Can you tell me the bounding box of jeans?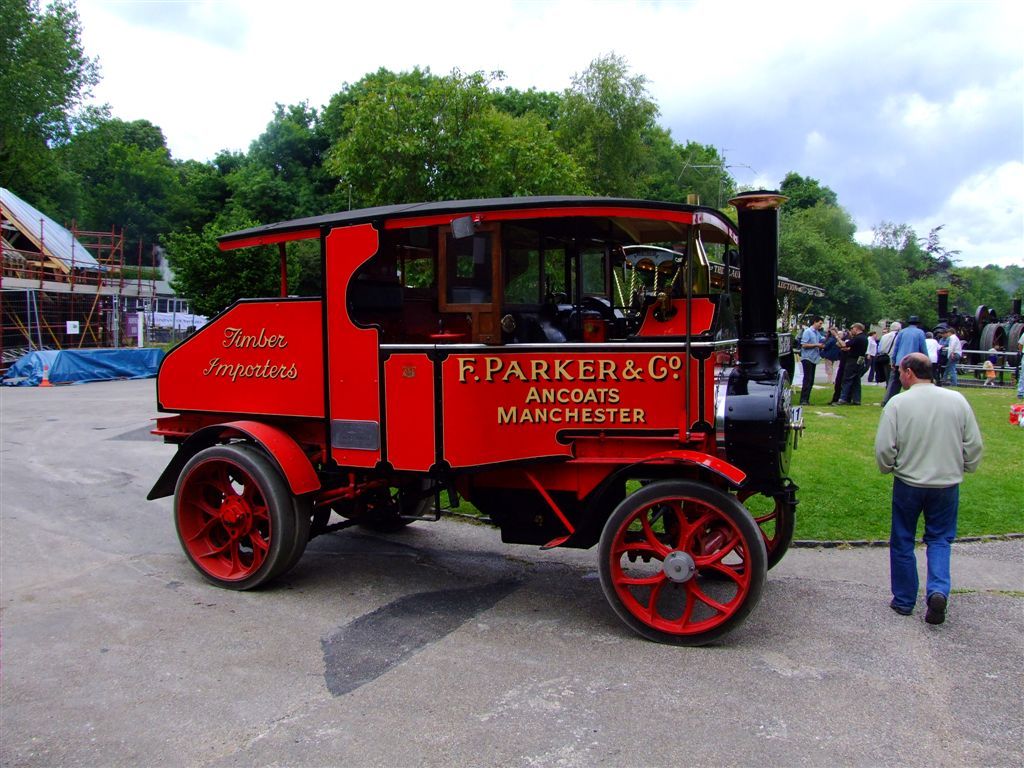
[x1=1014, y1=363, x2=1022, y2=397].
